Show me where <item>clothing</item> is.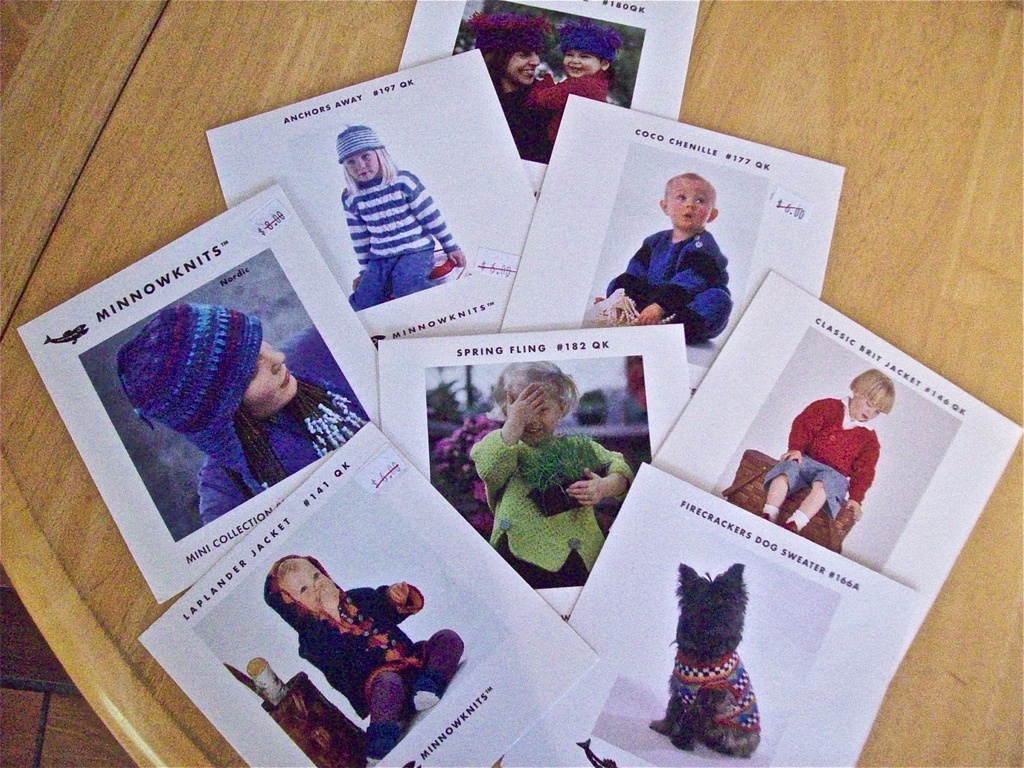
<item>clothing</item> is at crop(202, 321, 369, 526).
